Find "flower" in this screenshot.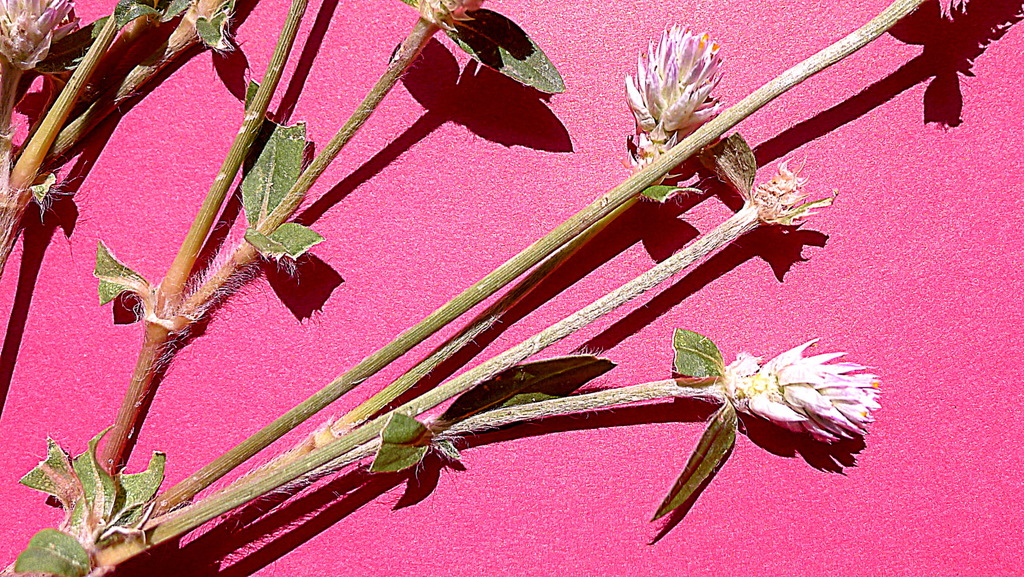
The bounding box for "flower" is (left=719, top=334, right=876, bottom=437).
